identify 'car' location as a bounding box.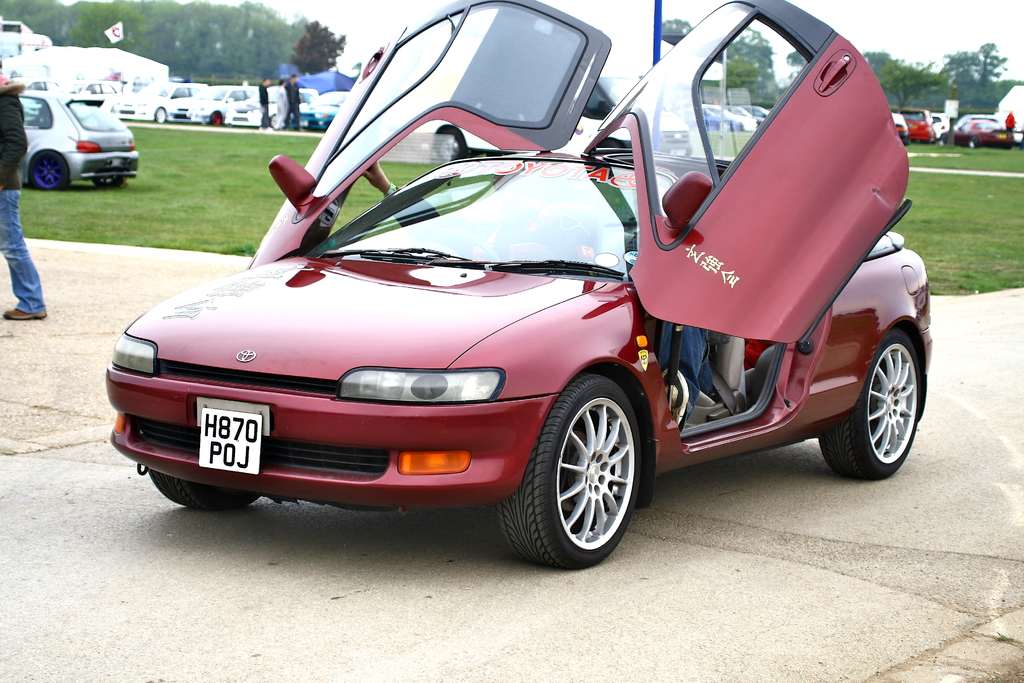
bbox=(18, 90, 139, 190).
